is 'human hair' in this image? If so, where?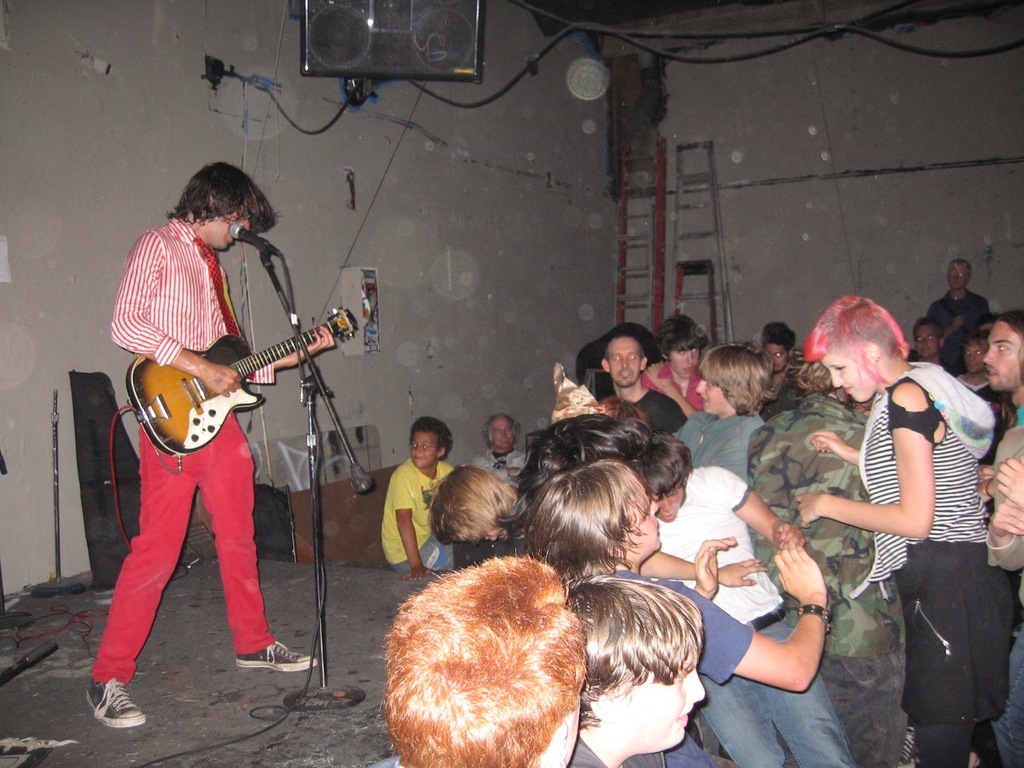
Yes, at pyautogui.locateOnScreen(383, 551, 589, 767).
